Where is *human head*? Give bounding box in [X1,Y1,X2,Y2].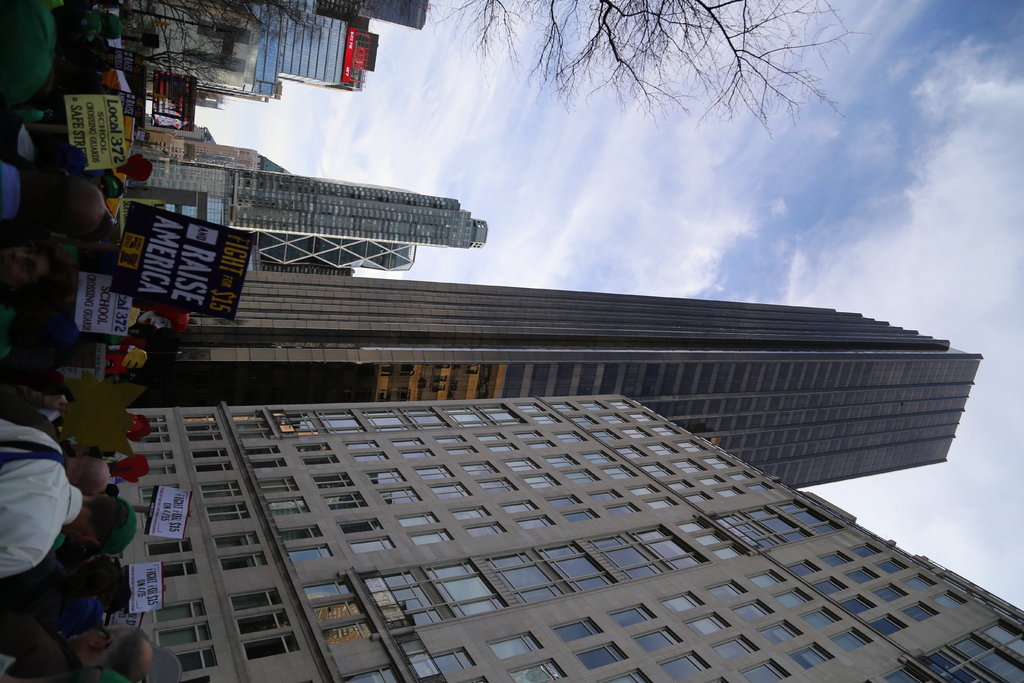
[29,181,104,240].
